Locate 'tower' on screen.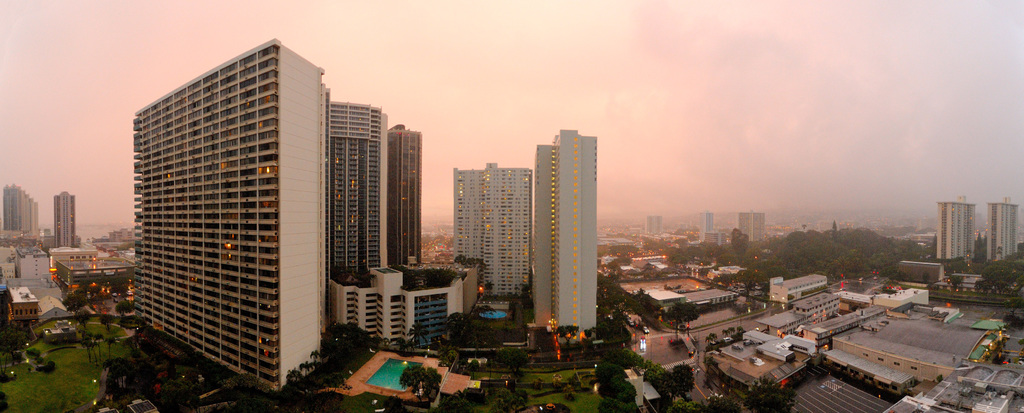
On screen at {"x1": 516, "y1": 100, "x2": 611, "y2": 313}.
